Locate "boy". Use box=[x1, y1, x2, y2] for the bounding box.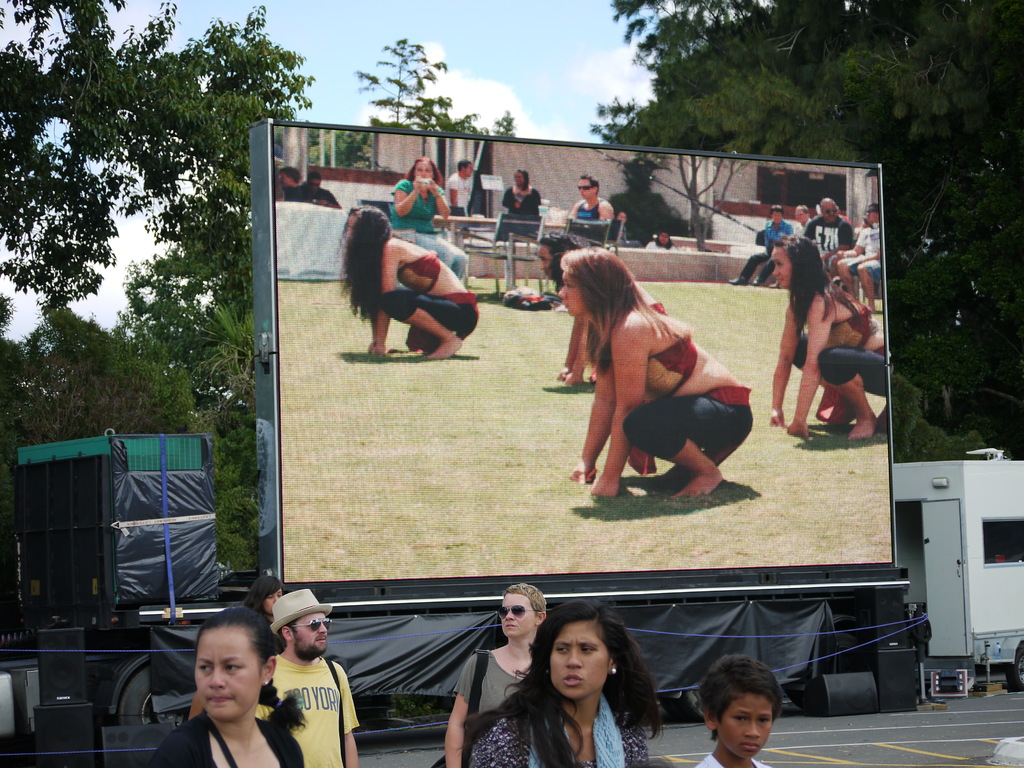
box=[676, 673, 809, 767].
